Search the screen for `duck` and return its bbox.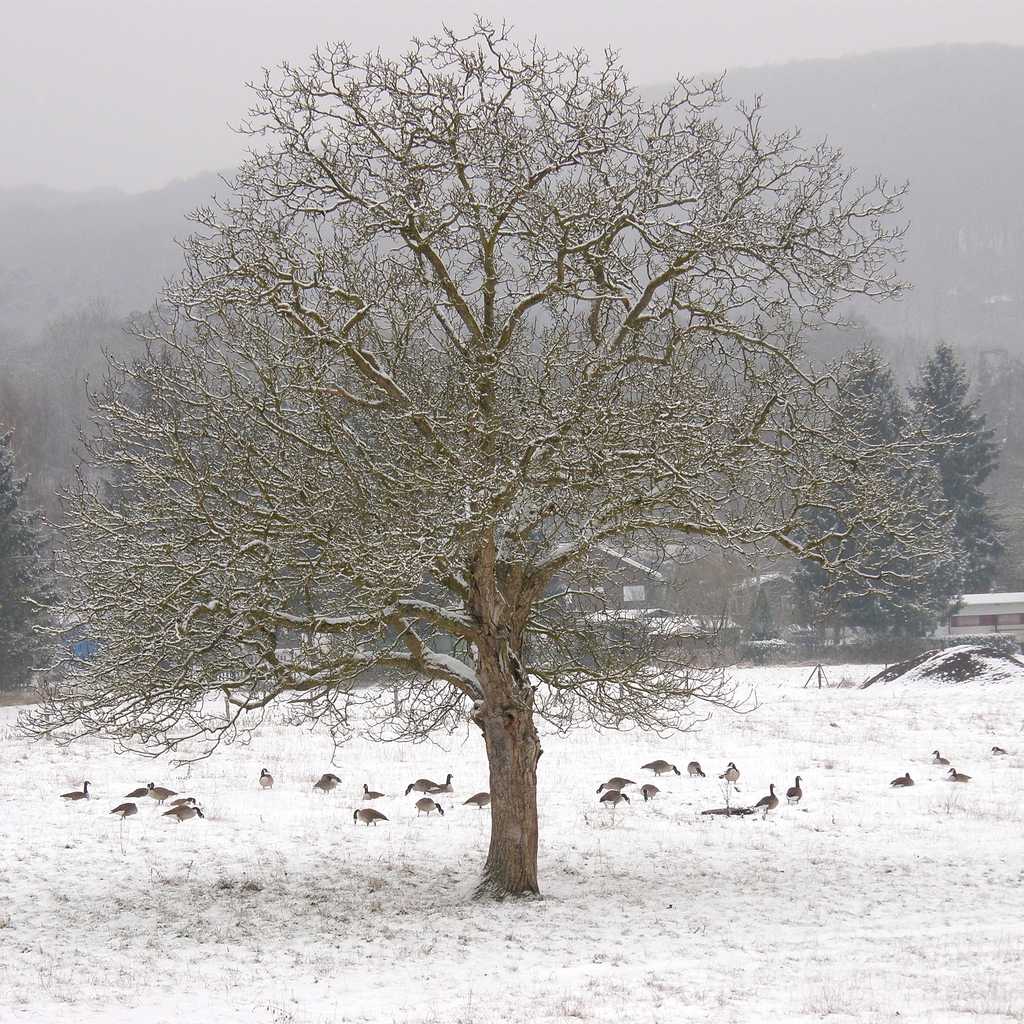
Found: x1=680 y1=755 x2=708 y2=788.
